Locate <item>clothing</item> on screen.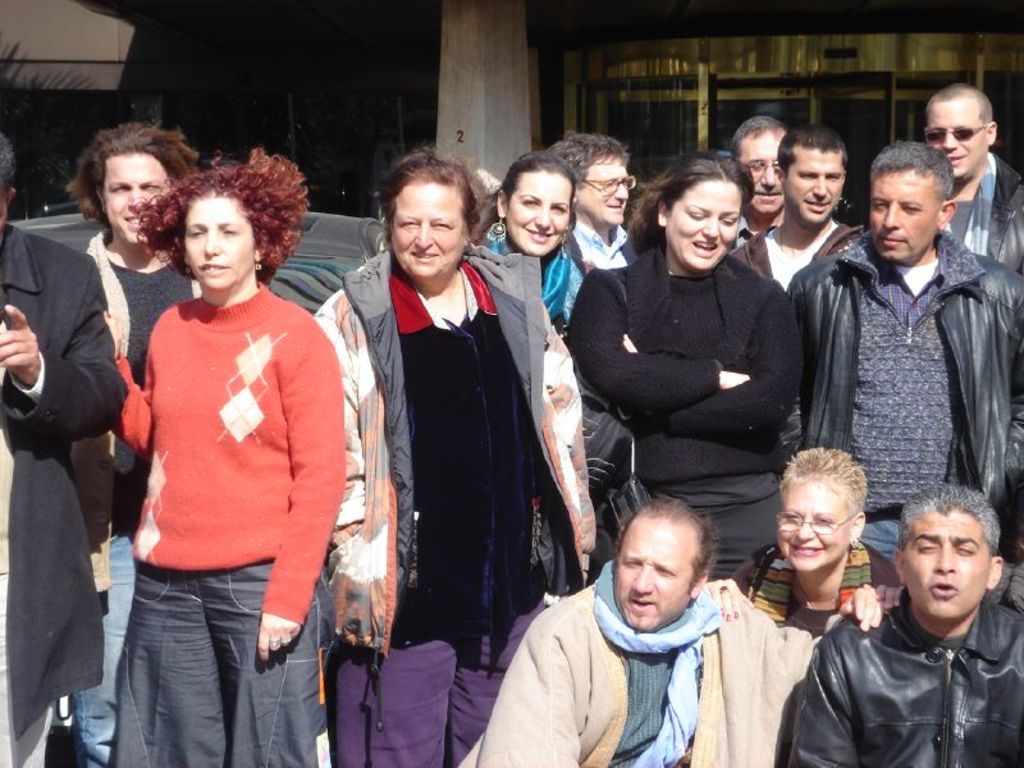
On screen at <bbox>773, 581, 1023, 767</bbox>.
